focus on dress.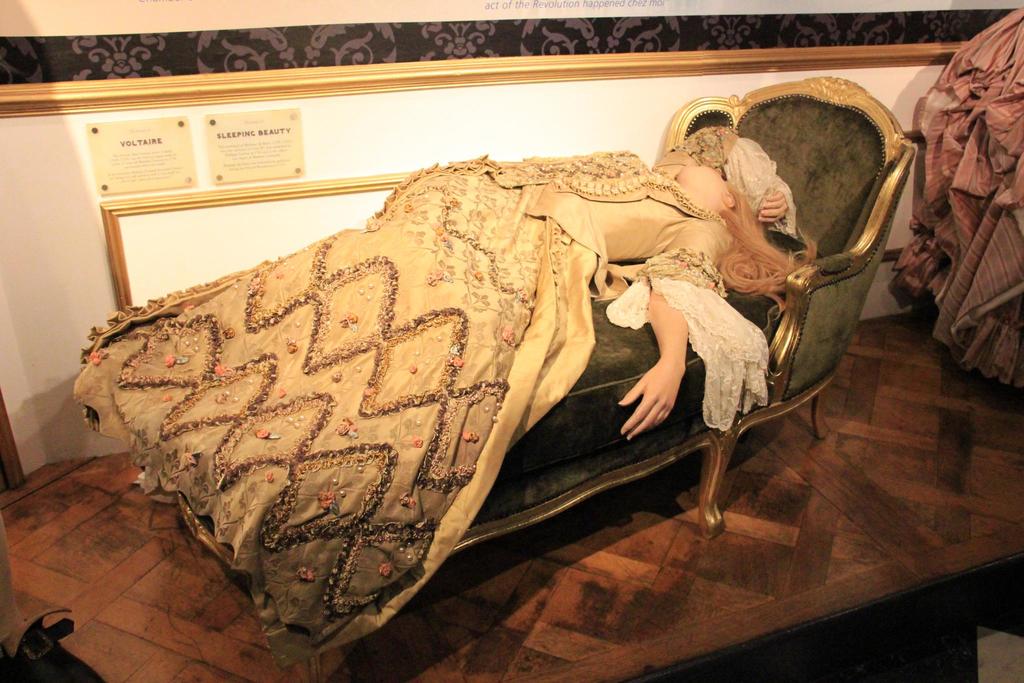
Focused at rect(73, 152, 733, 658).
